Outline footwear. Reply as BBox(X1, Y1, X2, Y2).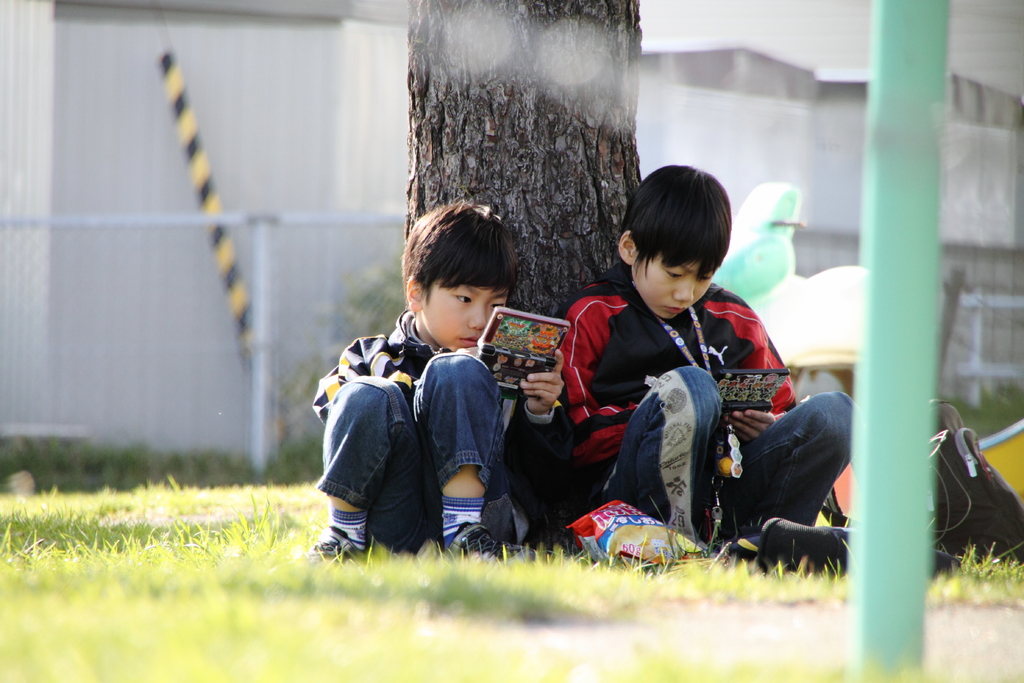
BBox(314, 491, 376, 572).
